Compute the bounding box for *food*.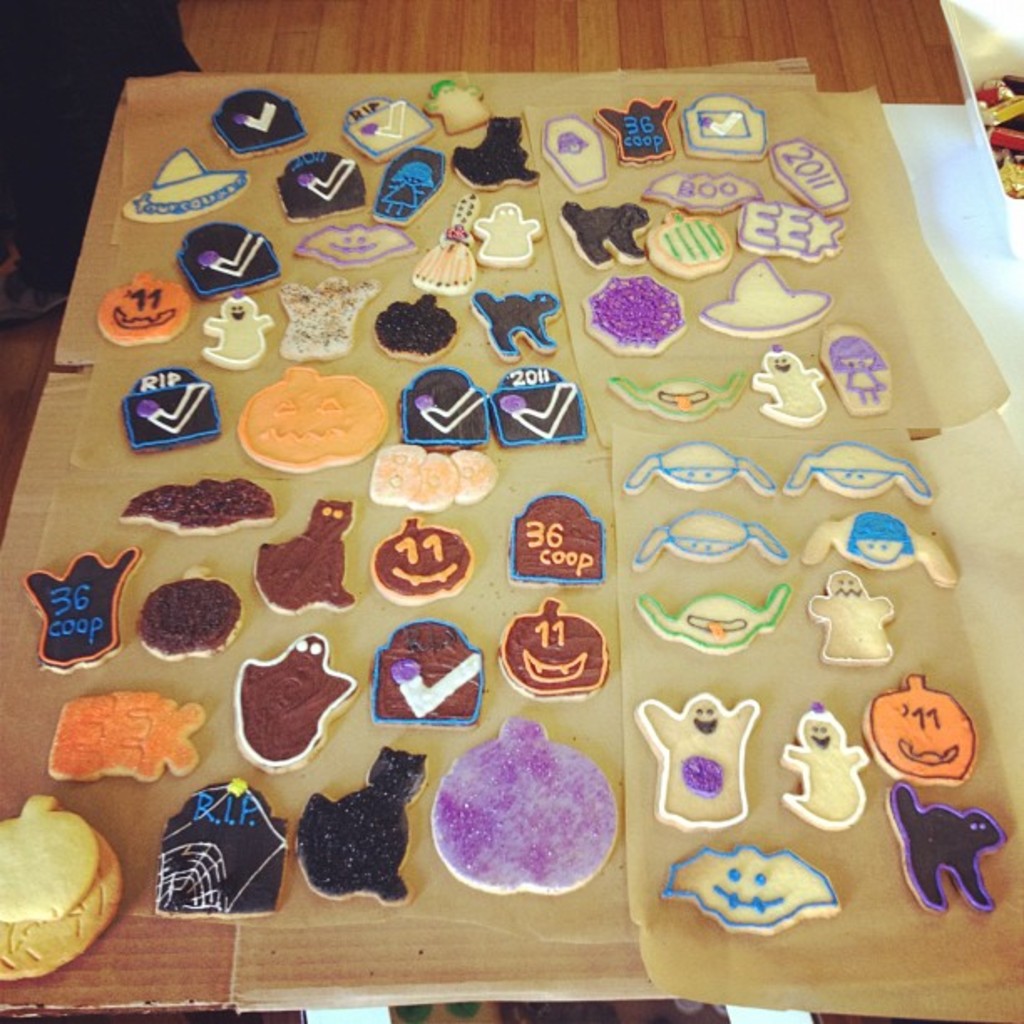
(94, 264, 196, 350).
